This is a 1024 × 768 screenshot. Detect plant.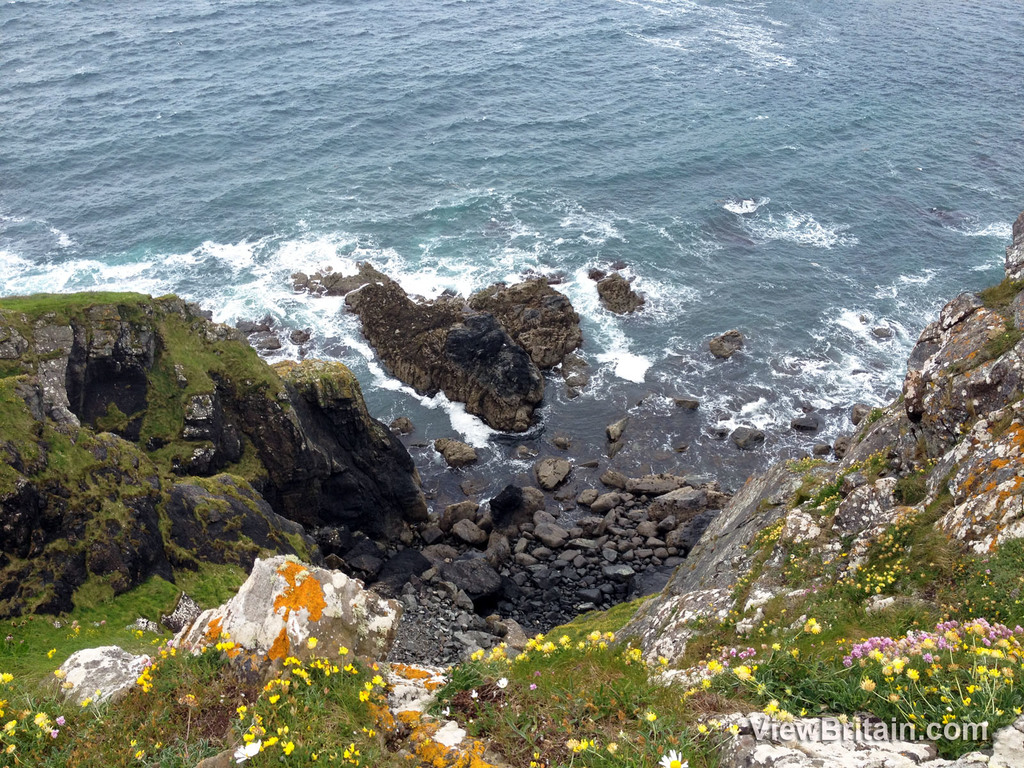
(x1=945, y1=534, x2=1022, y2=627).
